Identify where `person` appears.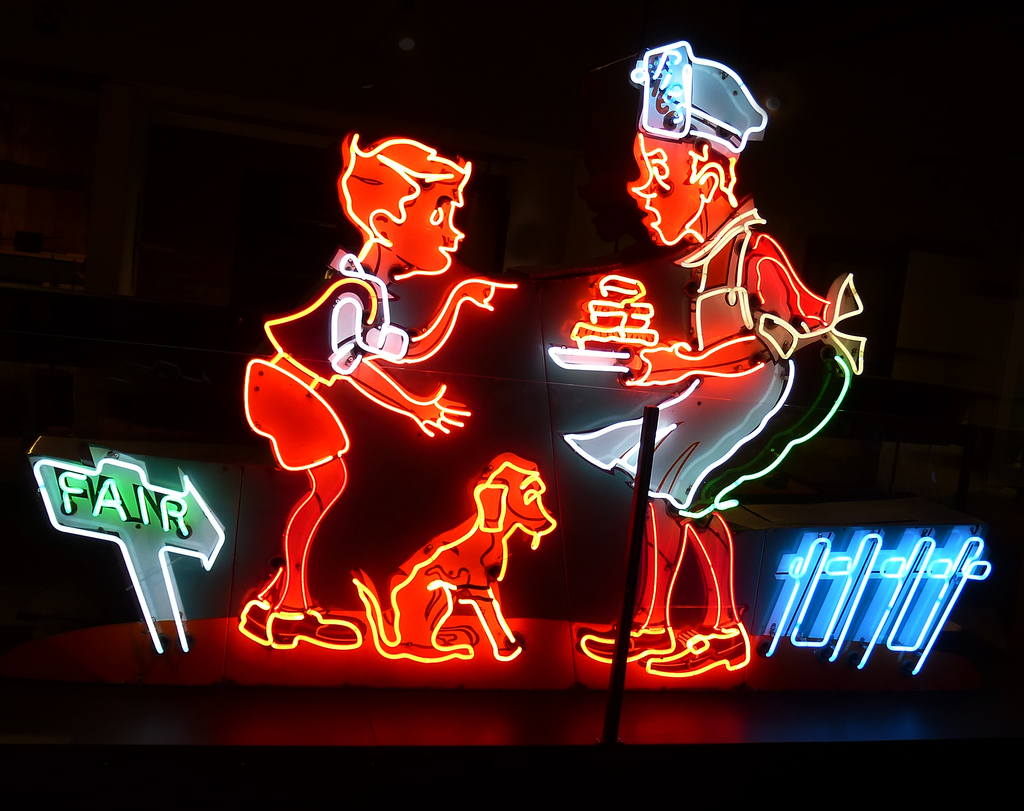
Appears at [x1=574, y1=37, x2=829, y2=708].
